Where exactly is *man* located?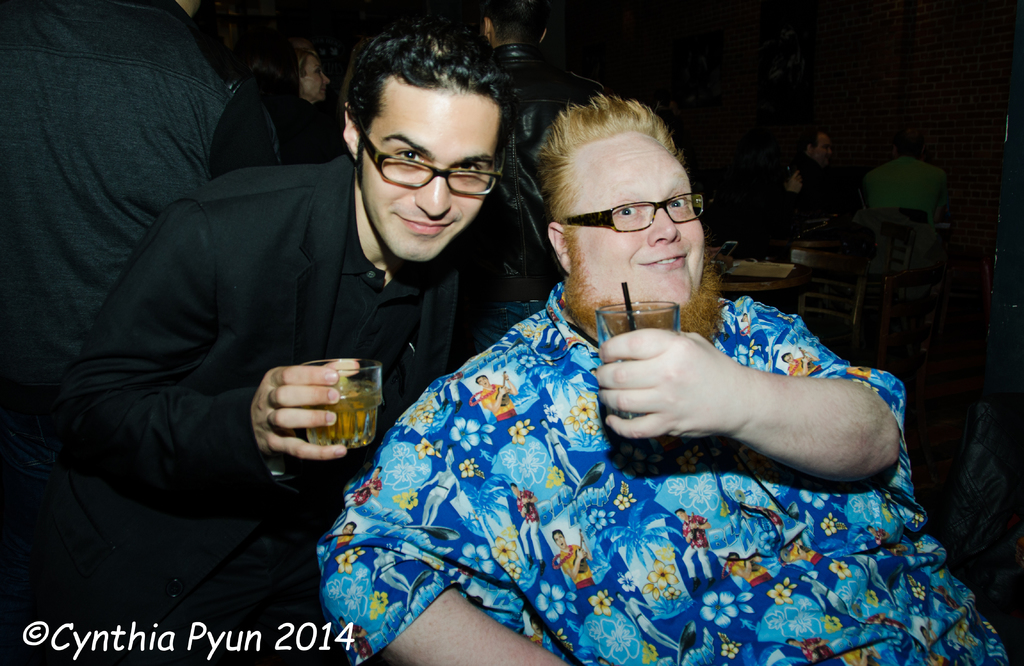
Its bounding box is (x1=477, y1=0, x2=605, y2=349).
